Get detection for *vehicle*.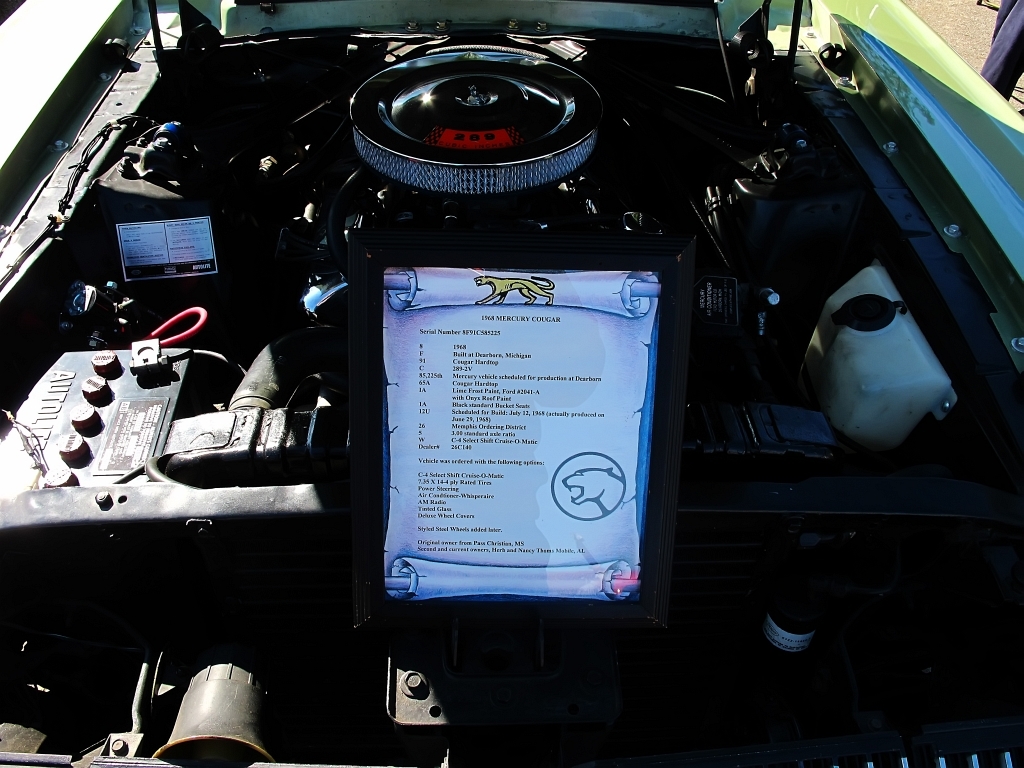
Detection: bbox(2, 0, 1021, 767).
